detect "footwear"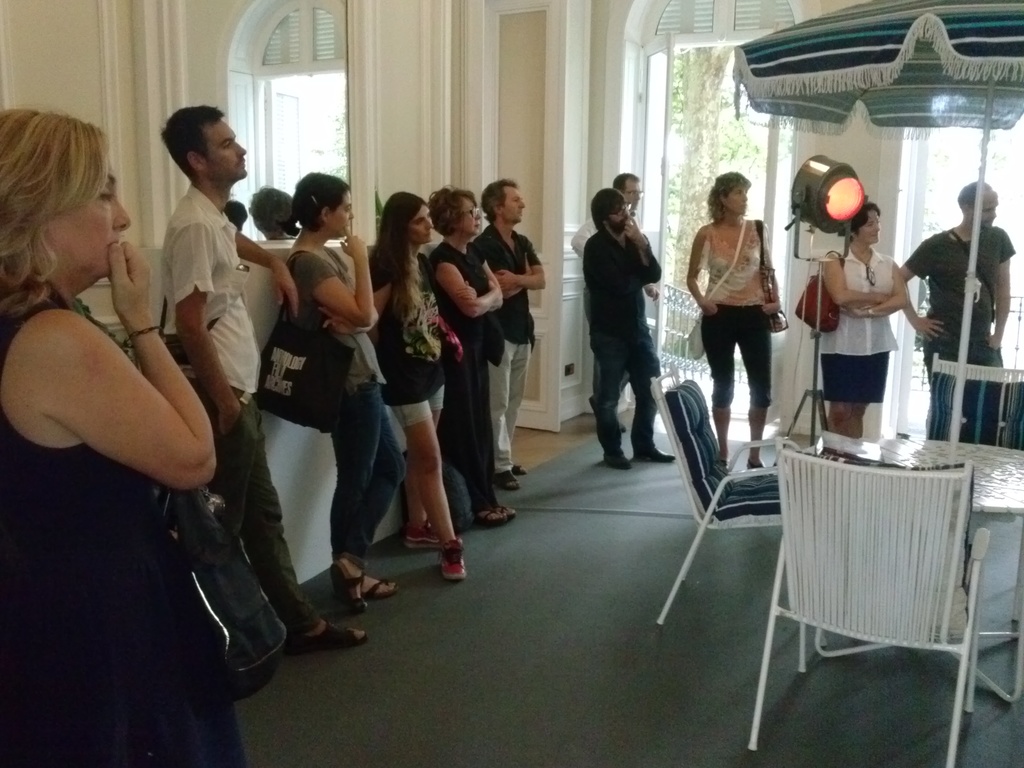
bbox(286, 625, 380, 651)
